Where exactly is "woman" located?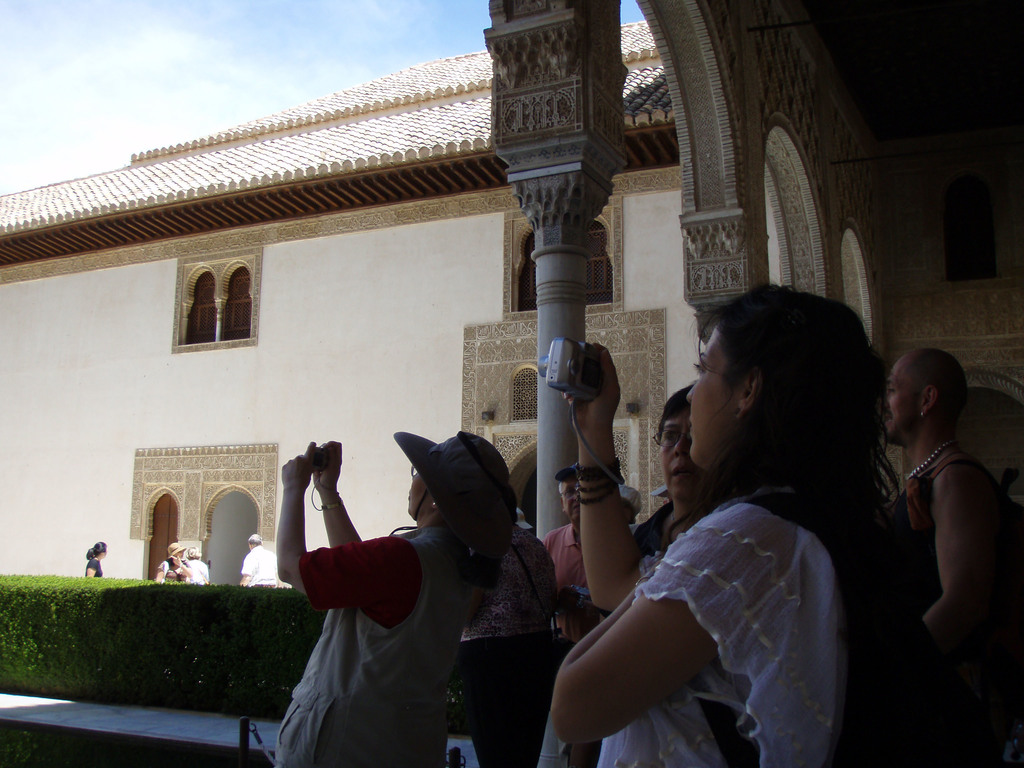
Its bounding box is region(76, 541, 103, 584).
